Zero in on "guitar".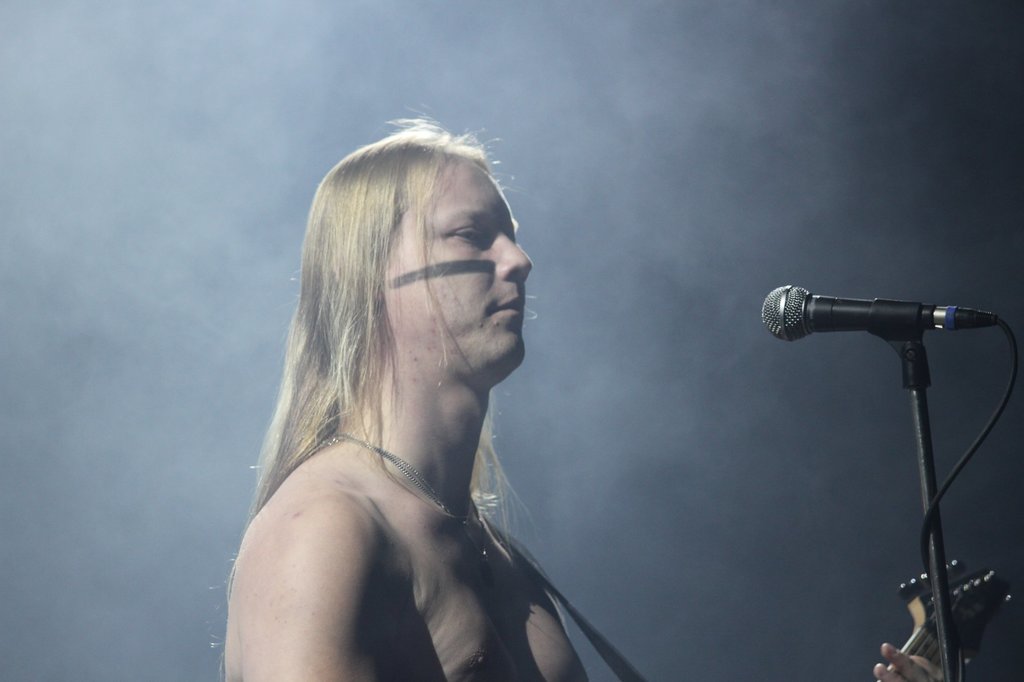
Zeroed in: select_region(897, 553, 1017, 660).
